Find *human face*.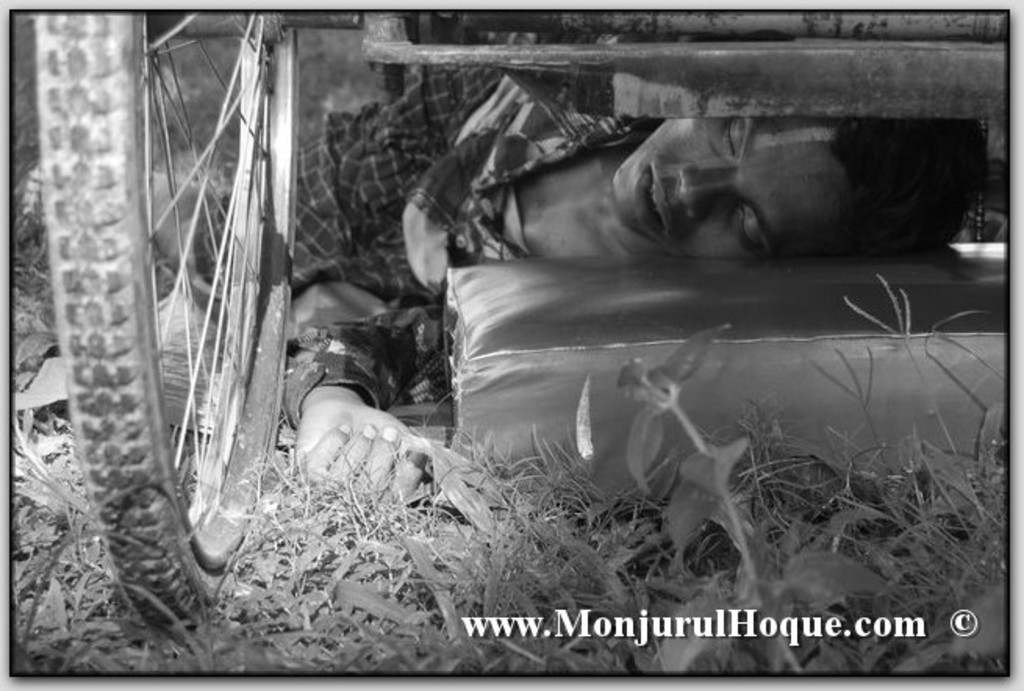
<region>610, 109, 843, 258</region>.
